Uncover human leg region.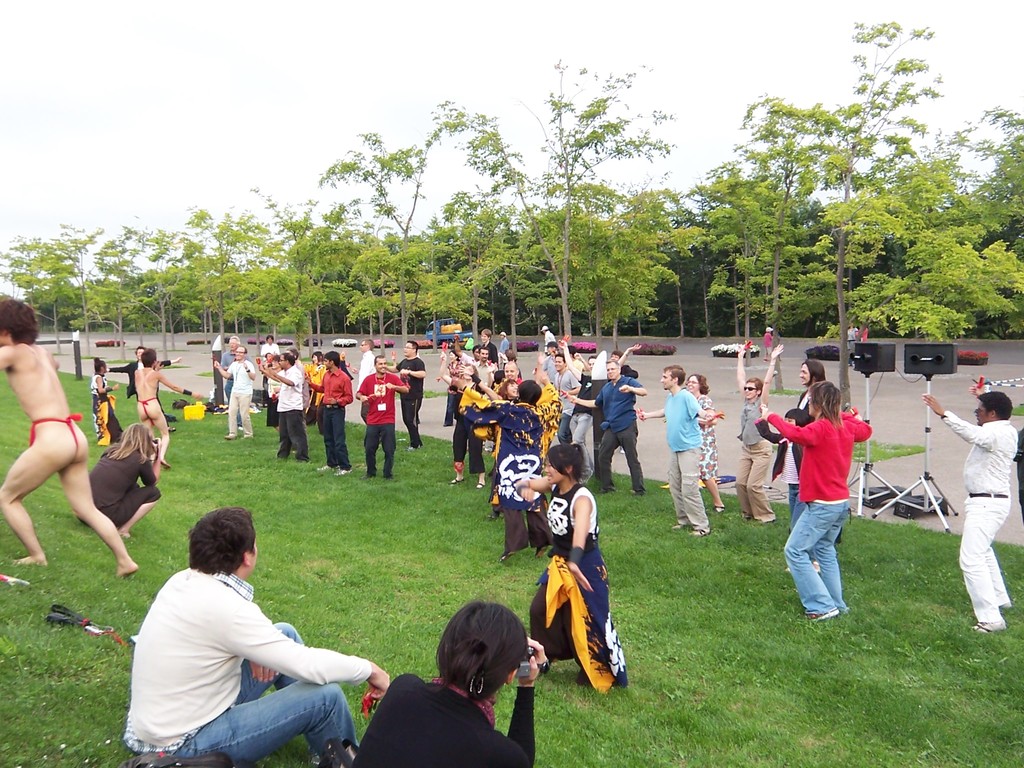
Uncovered: box(193, 688, 354, 760).
